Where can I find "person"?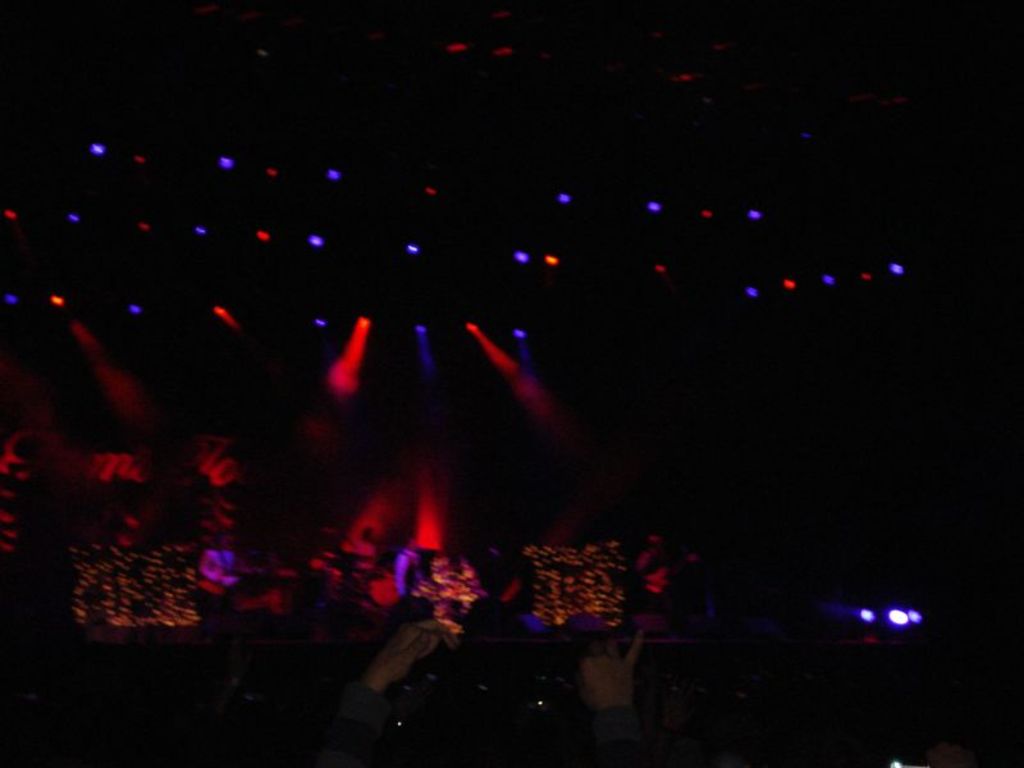
You can find it at x1=192, y1=529, x2=242, y2=621.
